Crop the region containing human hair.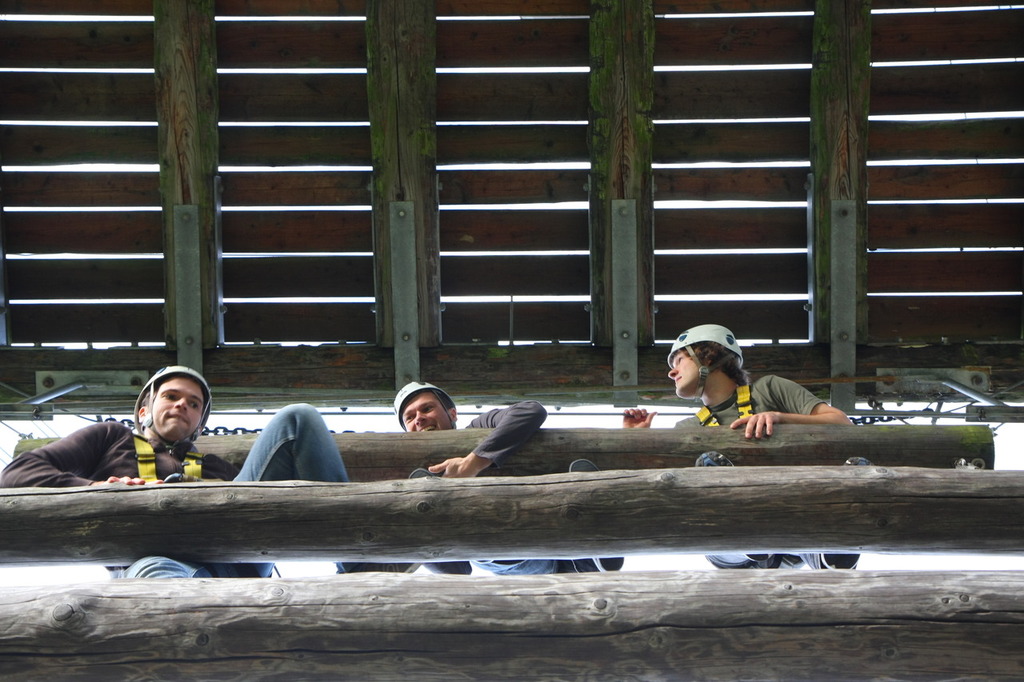
Crop region: (141, 384, 163, 414).
